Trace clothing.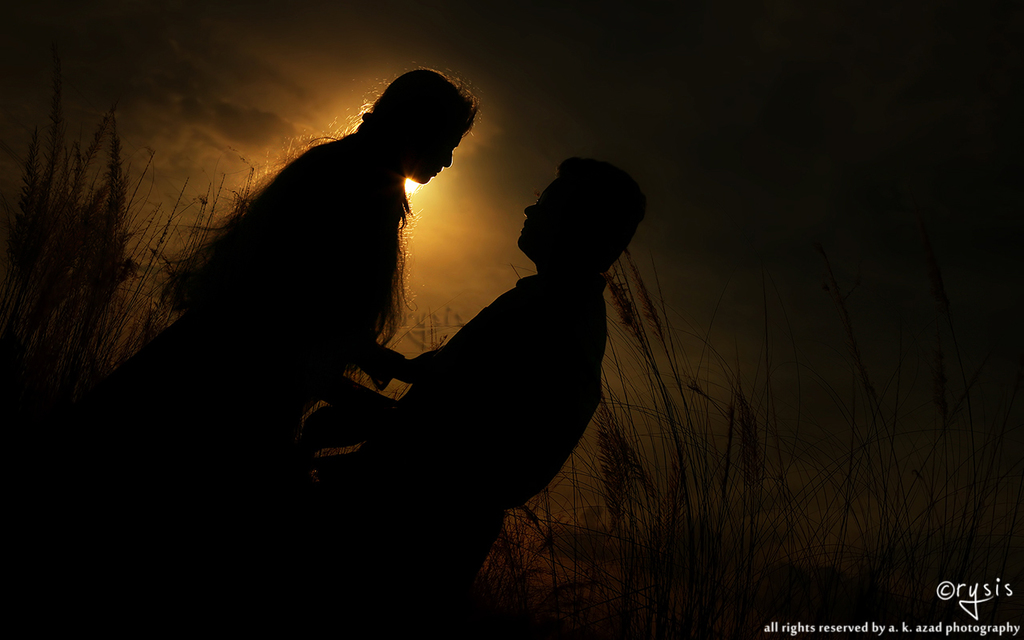
Traced to (left=357, top=270, right=615, bottom=639).
